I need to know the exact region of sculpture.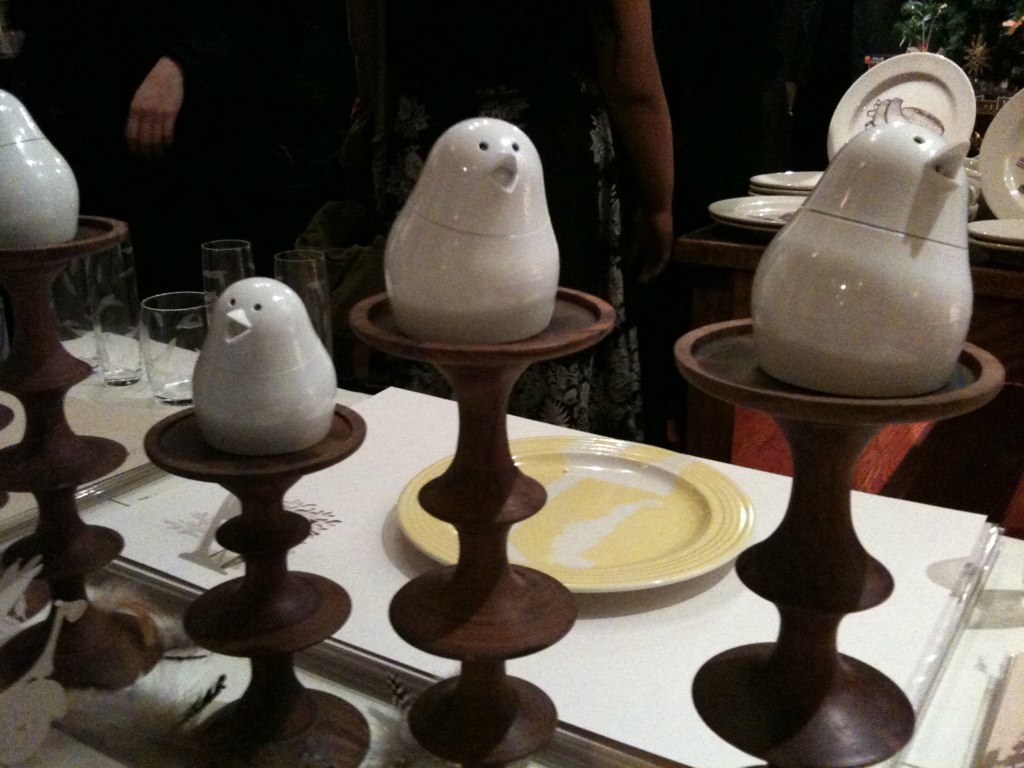
Region: [x1=189, y1=279, x2=336, y2=458].
